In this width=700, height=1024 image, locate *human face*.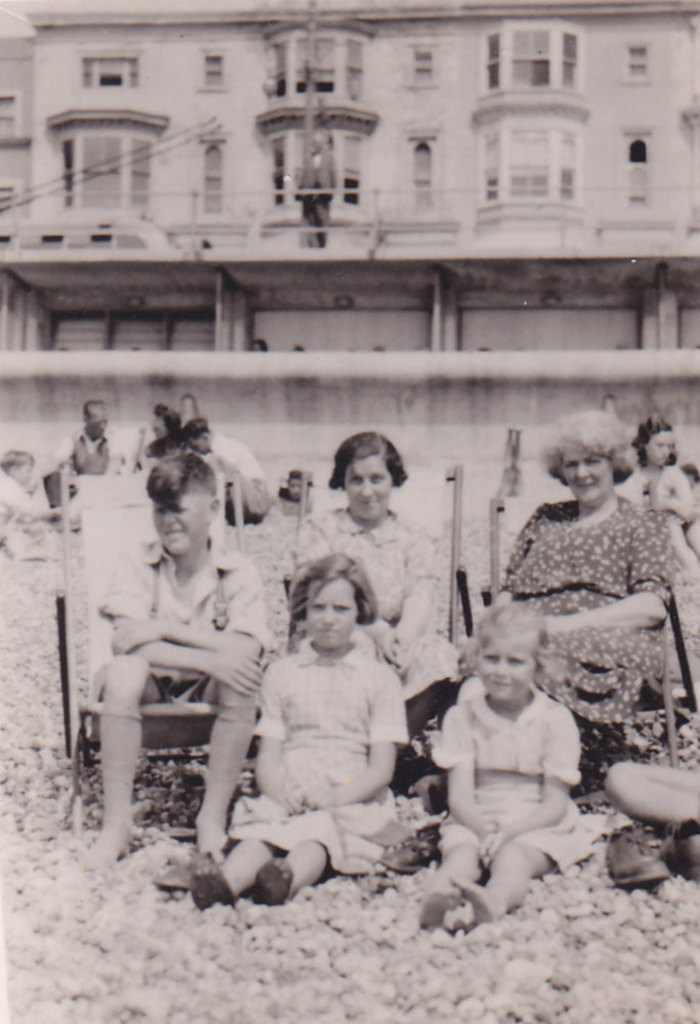
Bounding box: (left=149, top=490, right=215, bottom=558).
